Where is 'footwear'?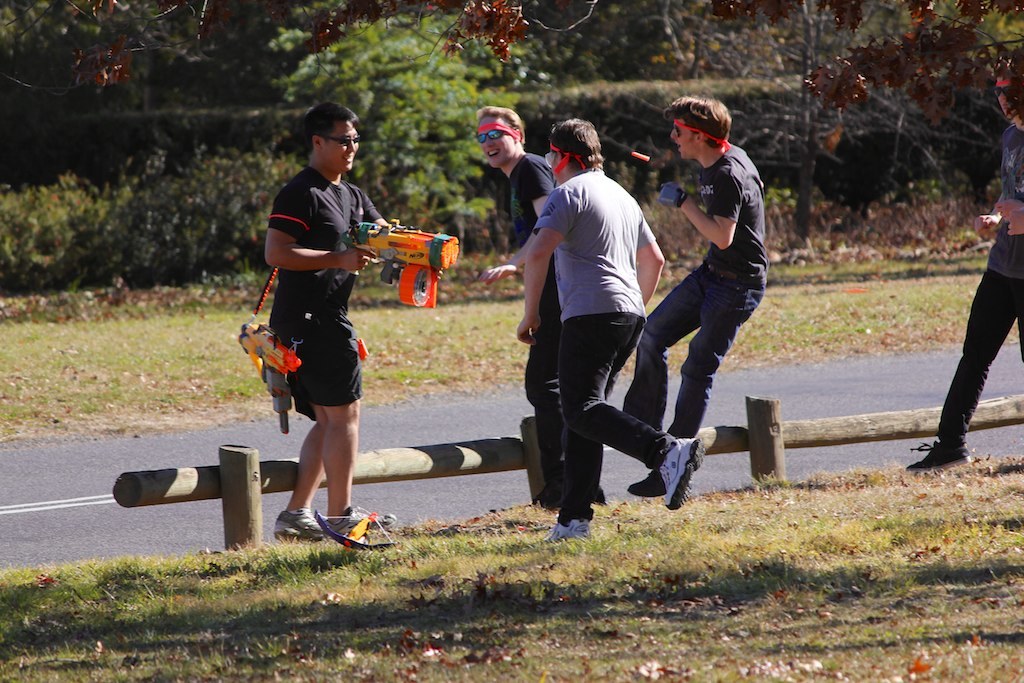
[642, 437, 705, 509].
